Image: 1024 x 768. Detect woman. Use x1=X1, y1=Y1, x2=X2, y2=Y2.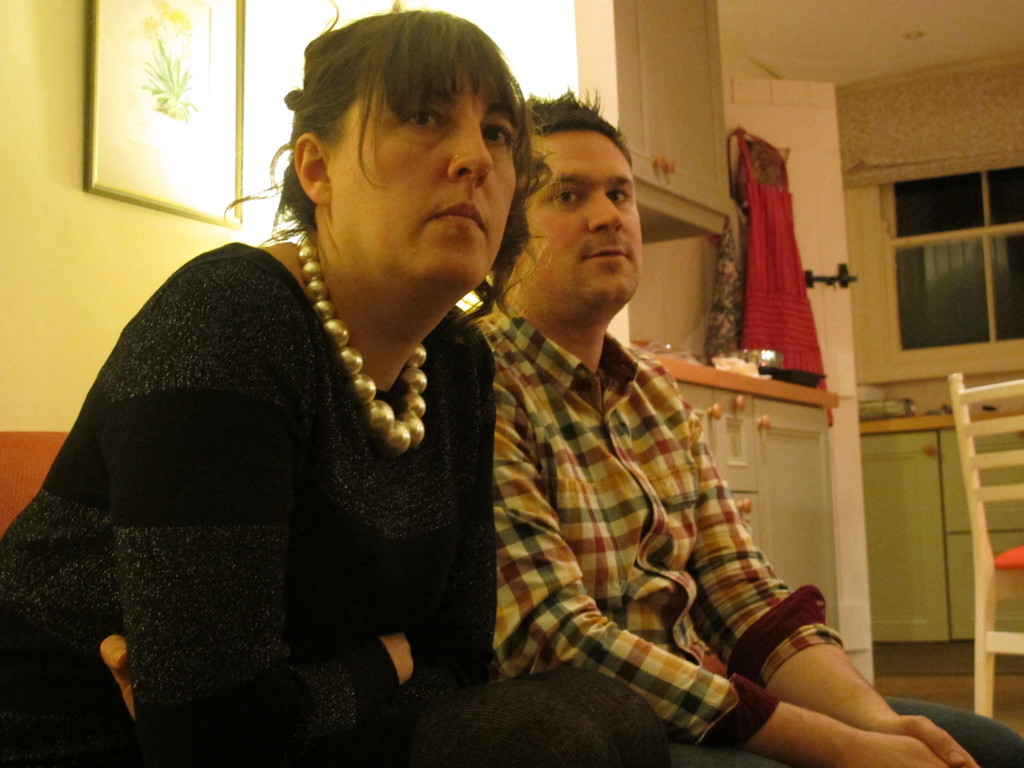
x1=37, y1=37, x2=561, y2=739.
